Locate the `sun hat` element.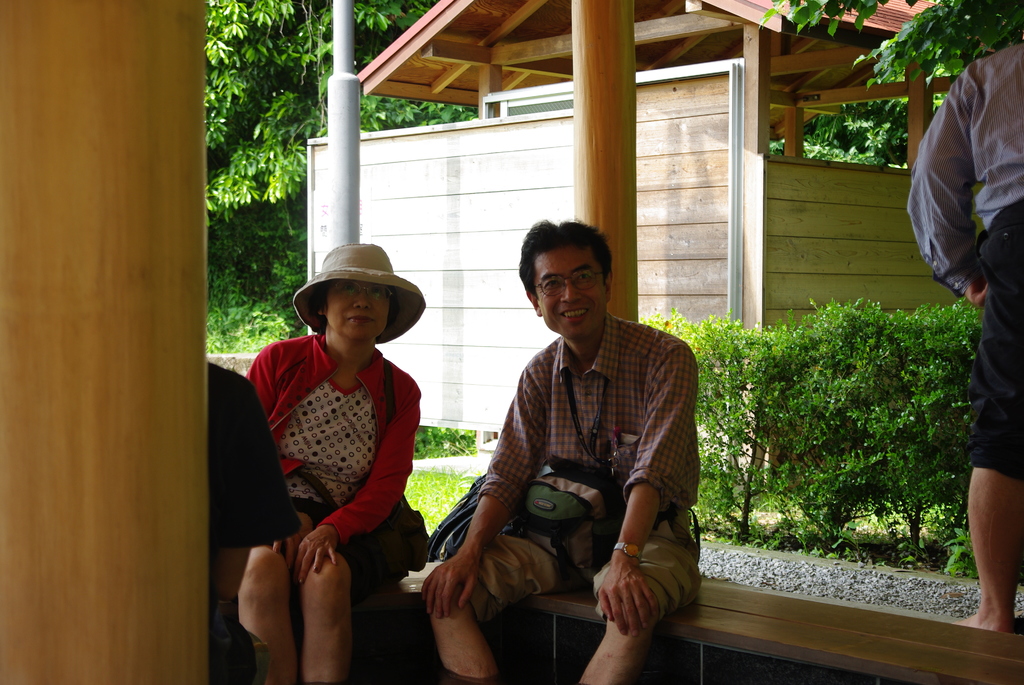
Element bbox: [289, 239, 430, 347].
